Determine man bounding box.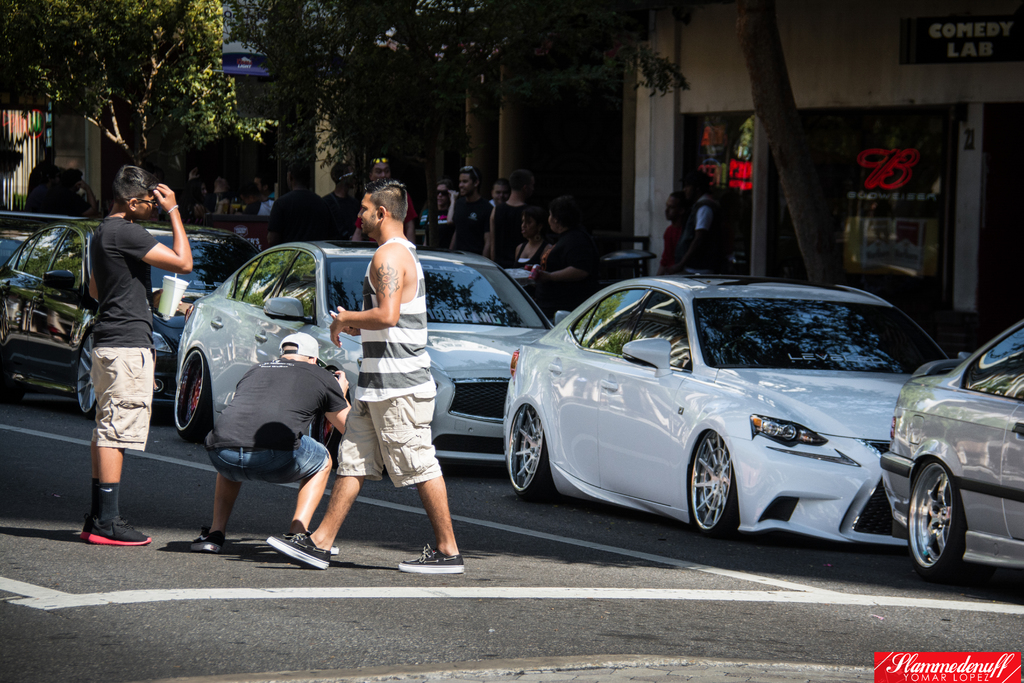
Determined: bbox=(452, 165, 492, 252).
